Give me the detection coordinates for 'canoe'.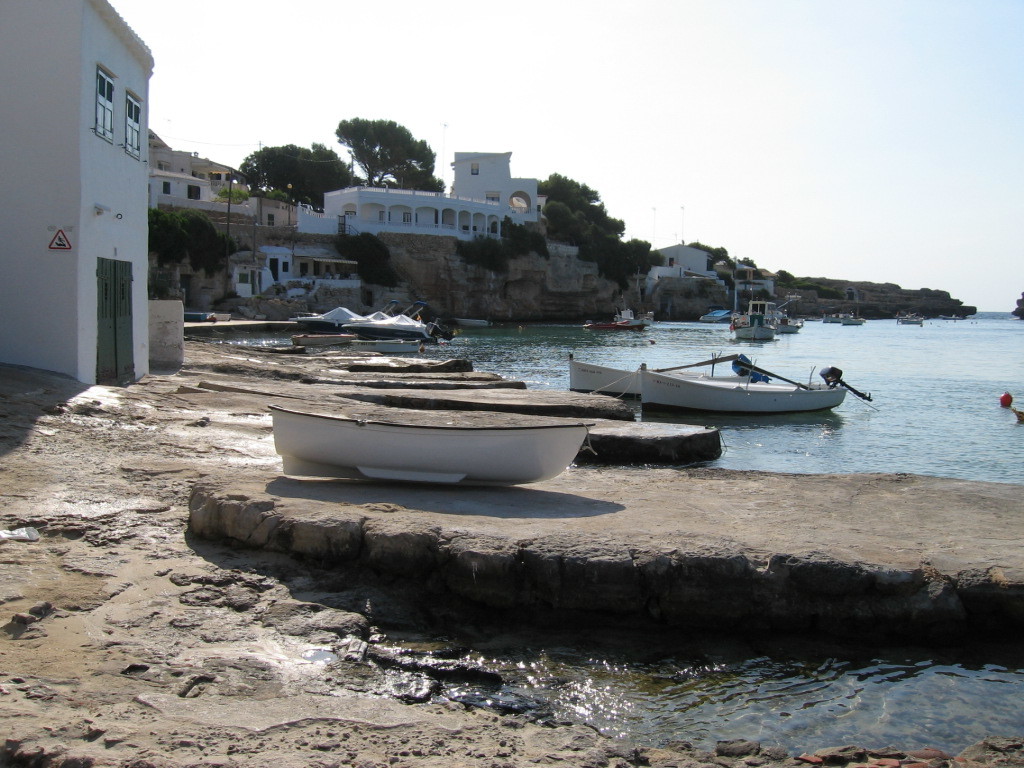
detection(261, 406, 593, 484).
